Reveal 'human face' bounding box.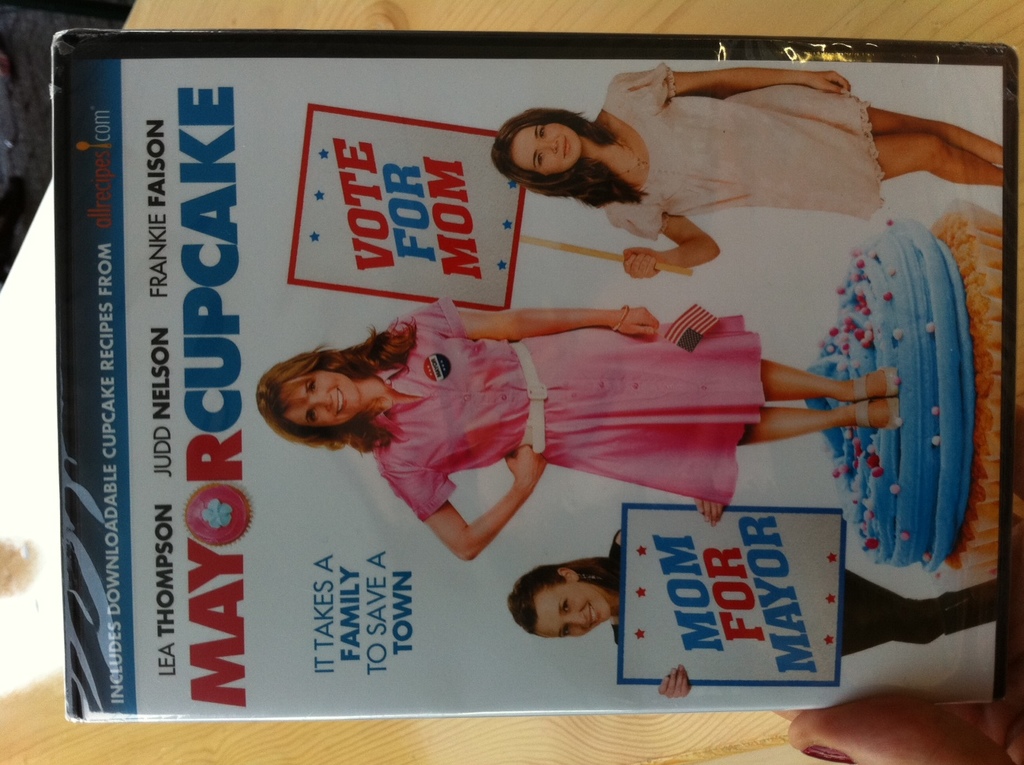
Revealed: x1=503, y1=122, x2=581, y2=180.
